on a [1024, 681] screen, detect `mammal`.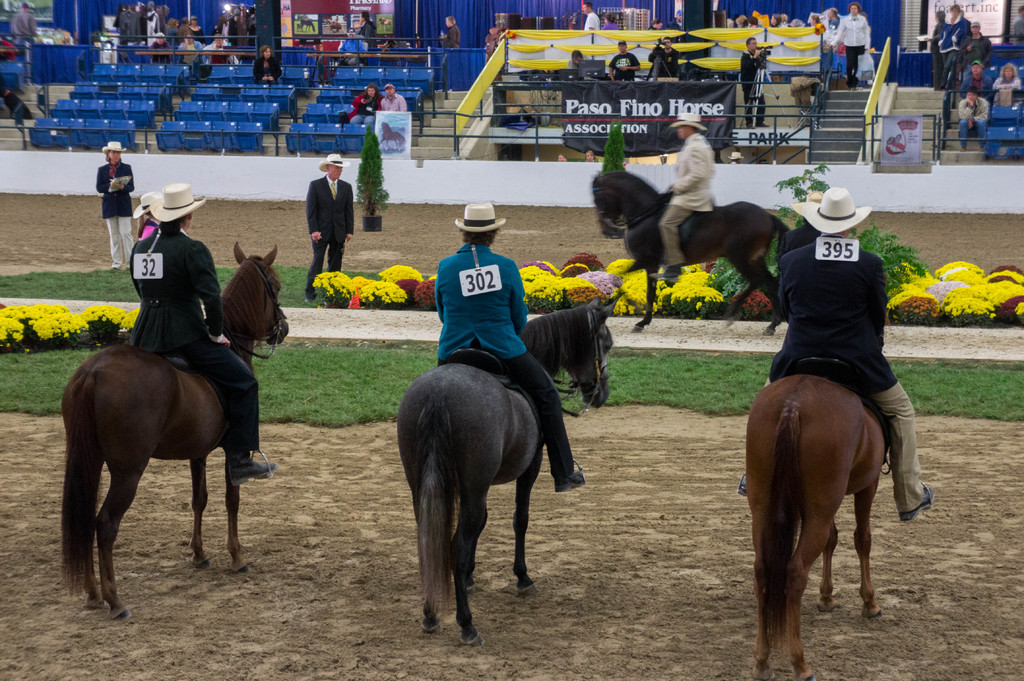
[x1=791, y1=17, x2=806, y2=27].
